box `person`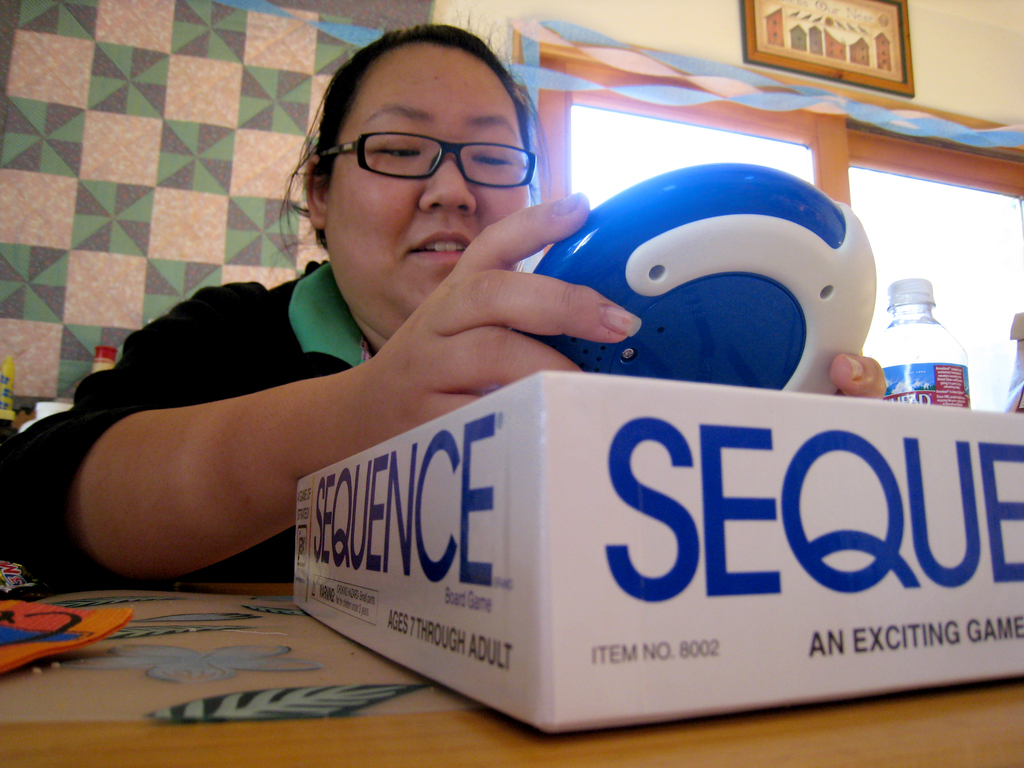
(0, 24, 891, 581)
